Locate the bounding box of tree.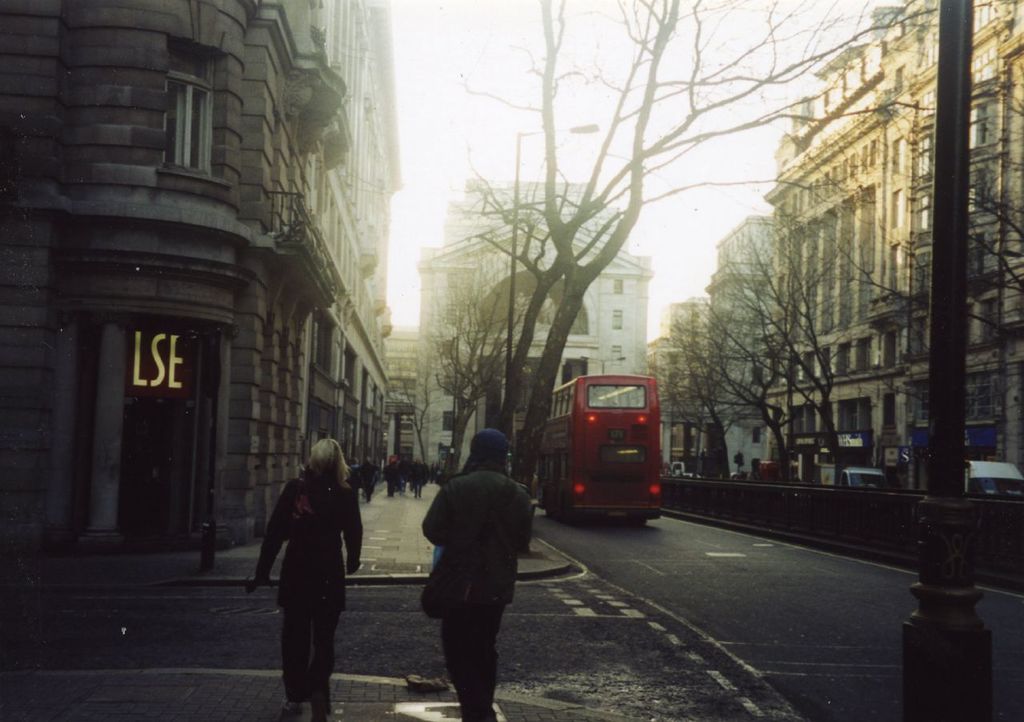
Bounding box: 475,10,906,554.
